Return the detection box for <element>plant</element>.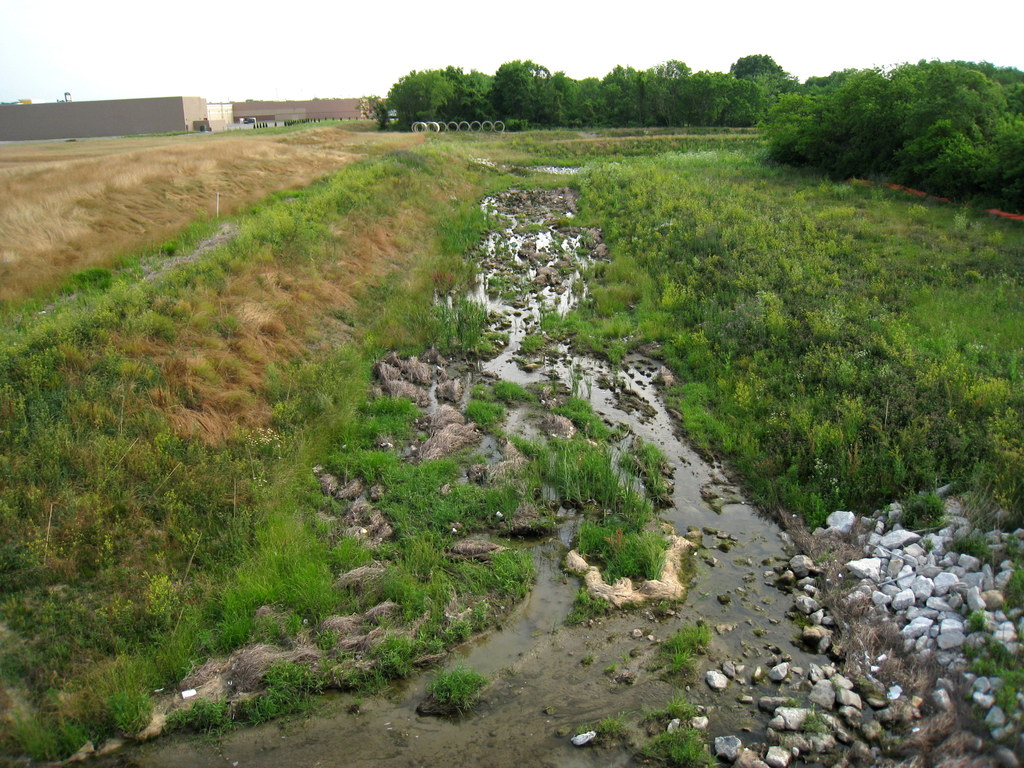
486 276 504 290.
